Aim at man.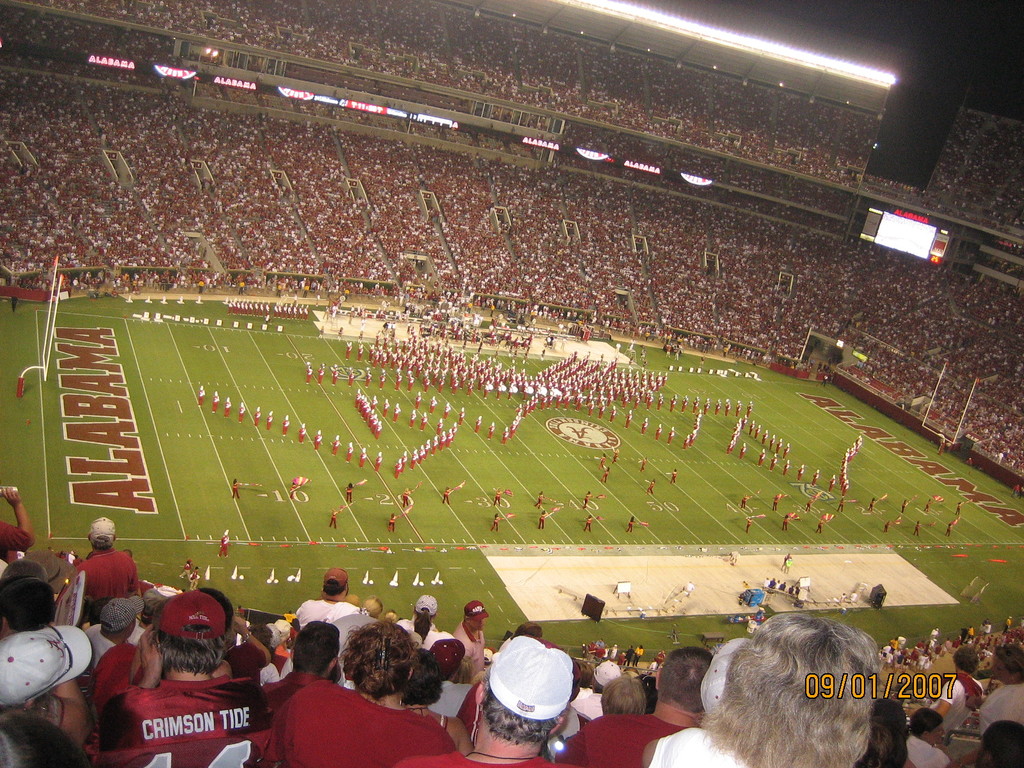
Aimed at (298,426,304,444).
